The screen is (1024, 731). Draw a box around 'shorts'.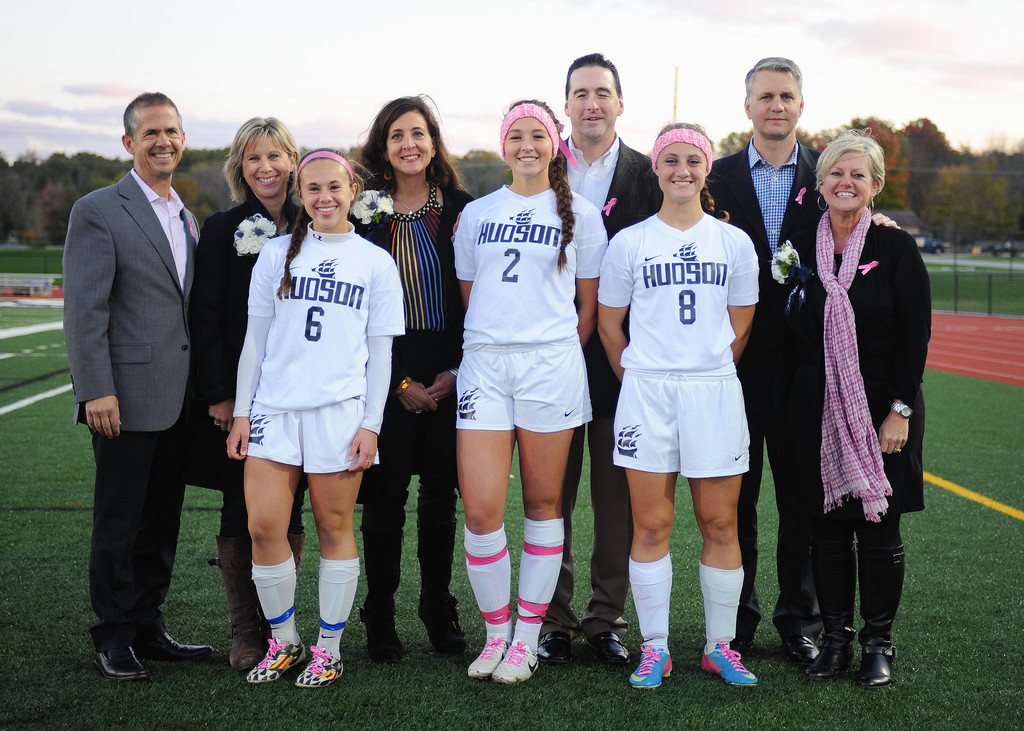
(605, 373, 750, 478).
